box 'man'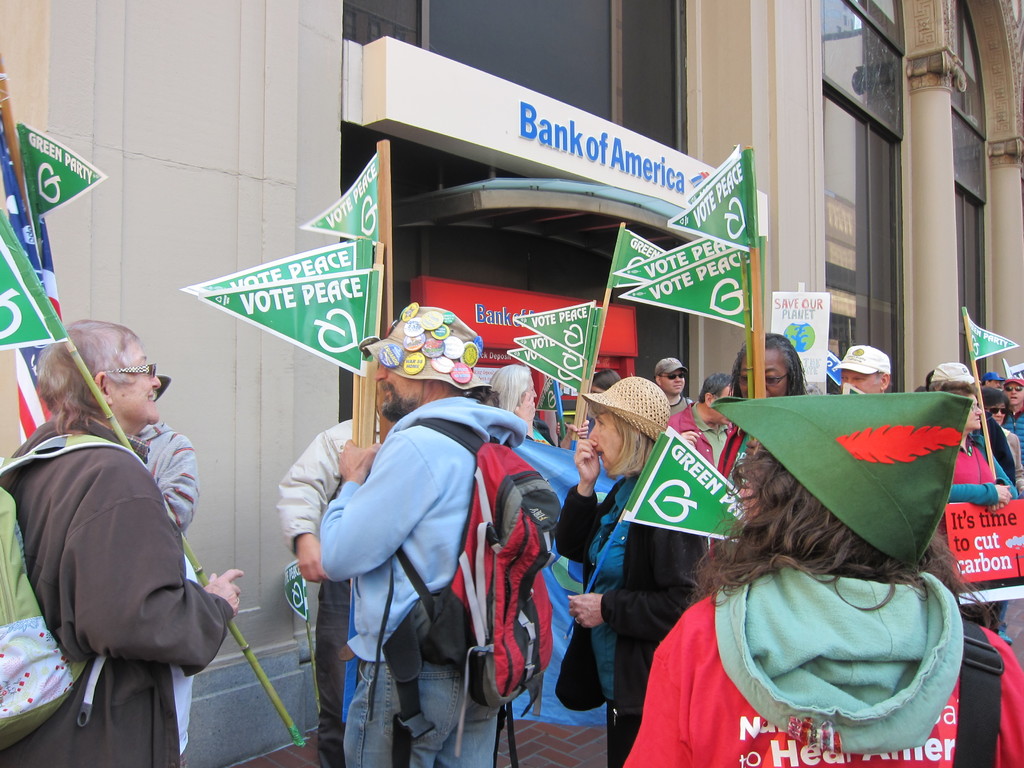
{"left": 664, "top": 373, "right": 771, "bottom": 569}
